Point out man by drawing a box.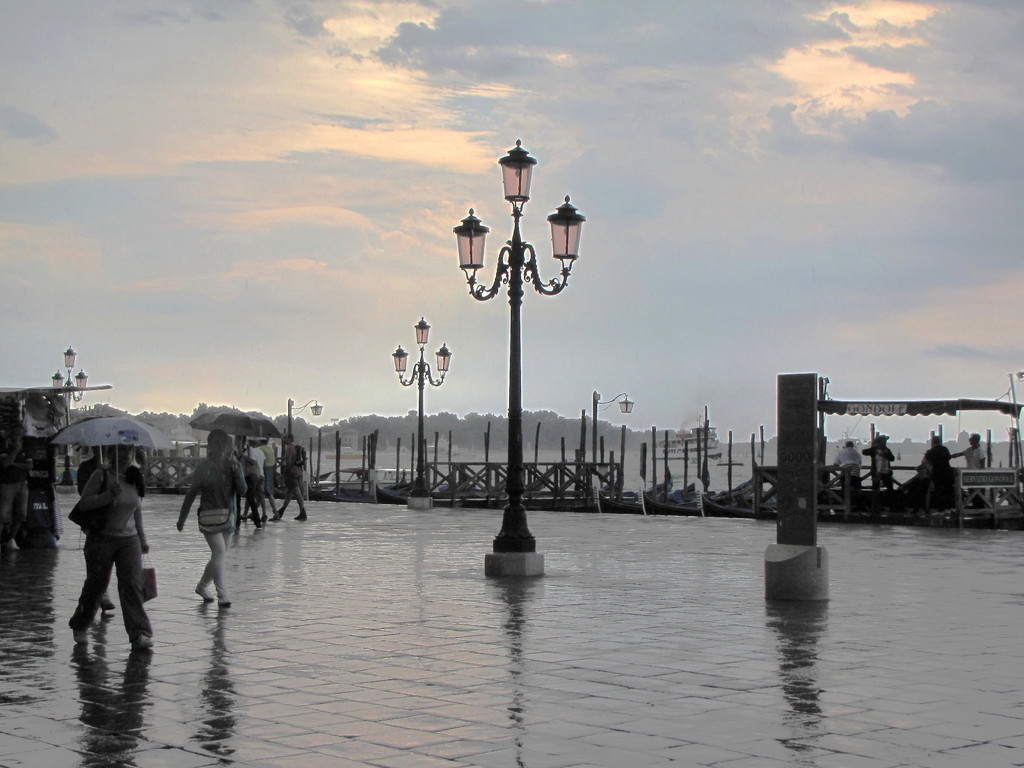
<bbox>47, 428, 133, 671</bbox>.
